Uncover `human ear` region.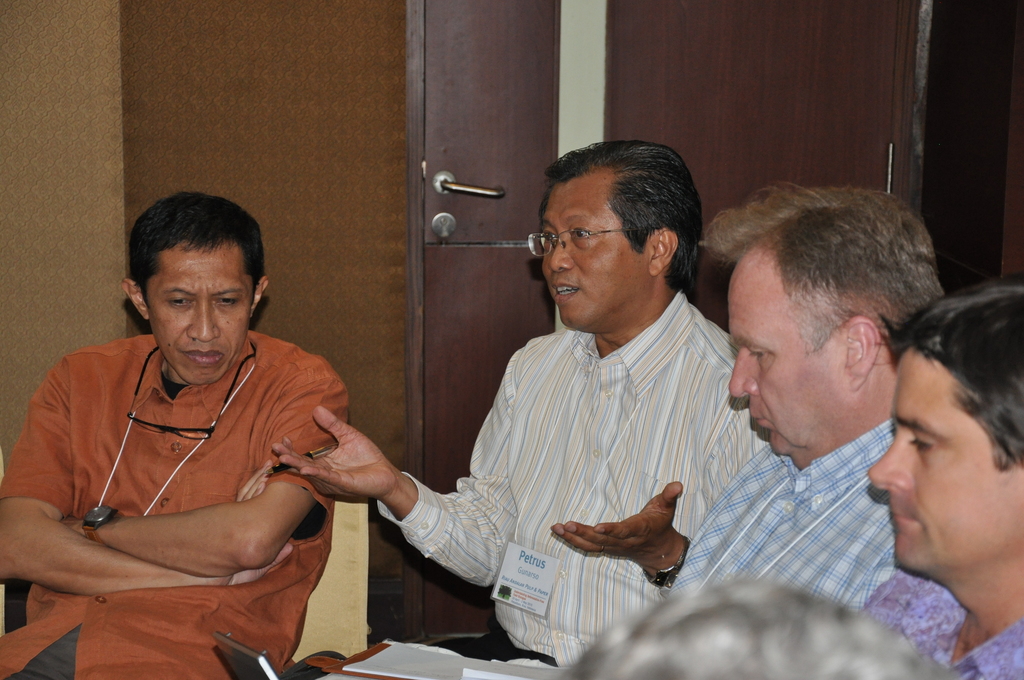
Uncovered: detection(250, 277, 269, 320).
